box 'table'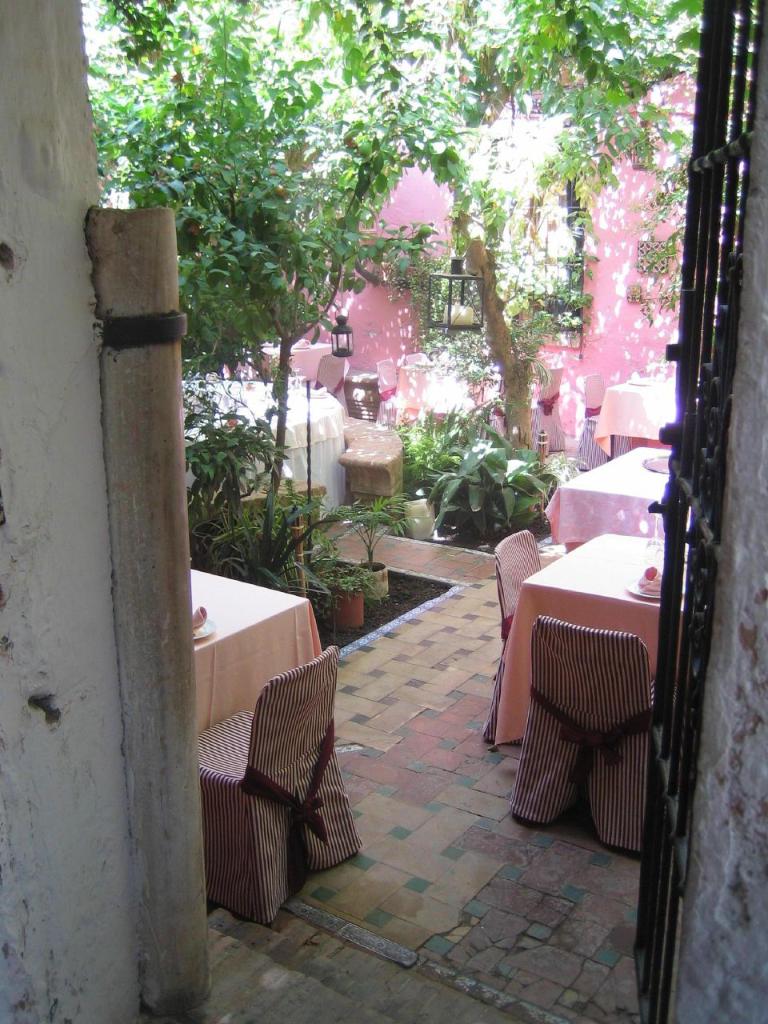
bbox=[541, 442, 680, 554]
